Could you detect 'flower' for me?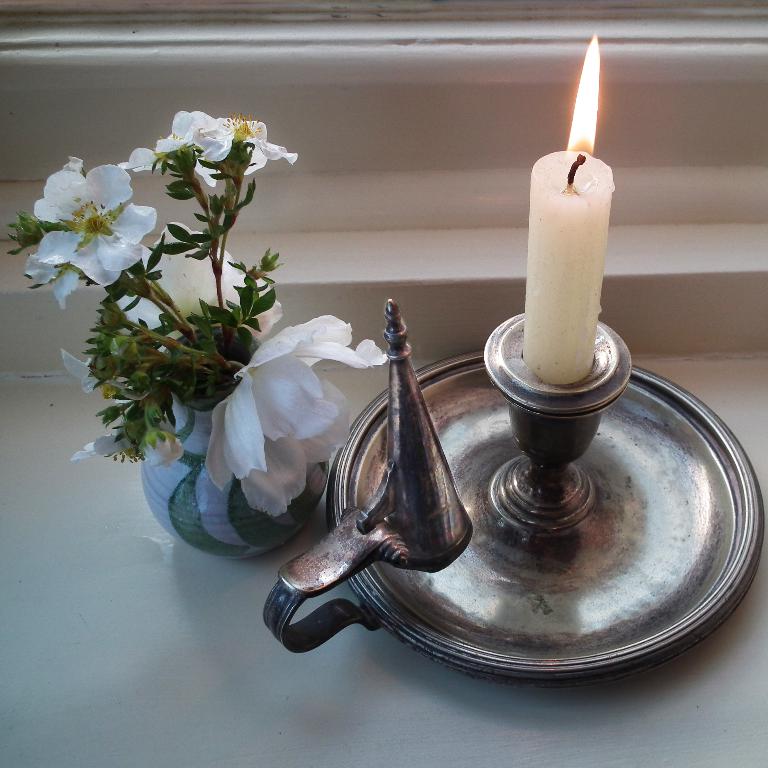
Detection result: detection(23, 155, 169, 287).
